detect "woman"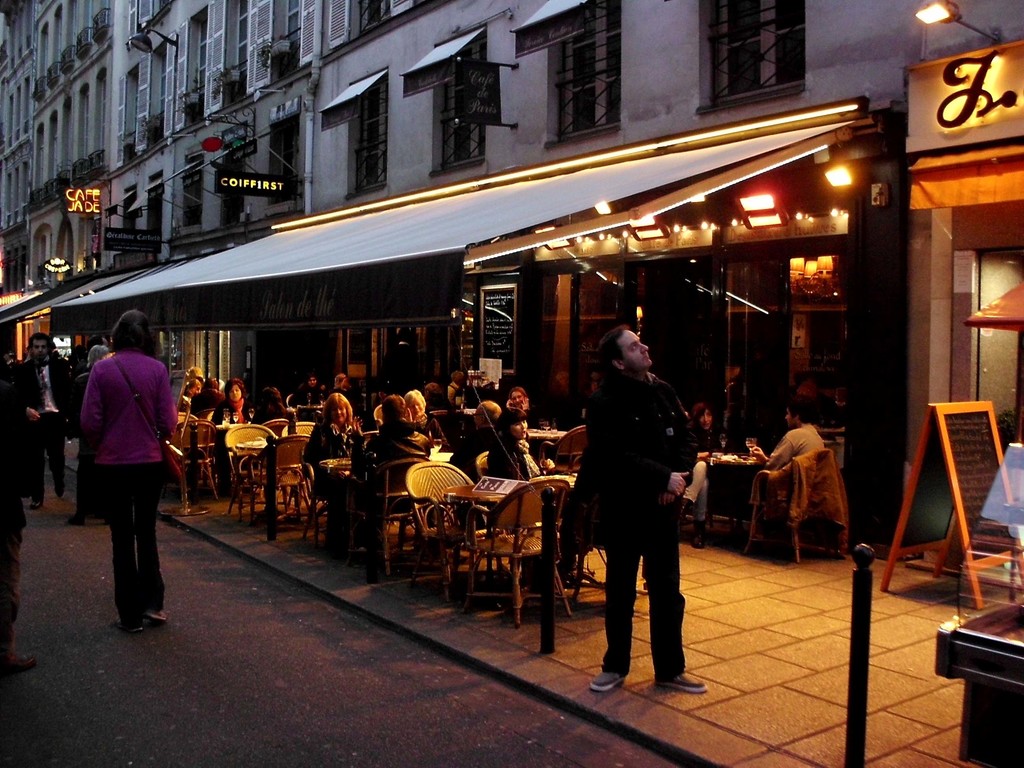
687, 401, 726, 553
